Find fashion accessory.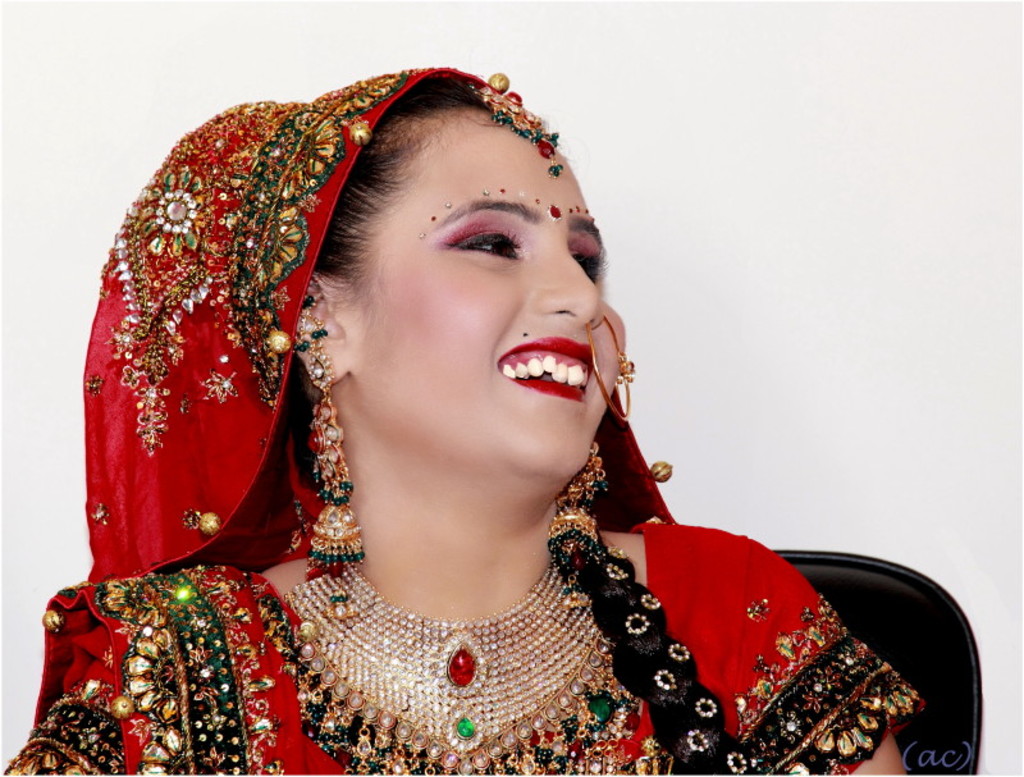
x1=547 y1=442 x2=604 y2=570.
